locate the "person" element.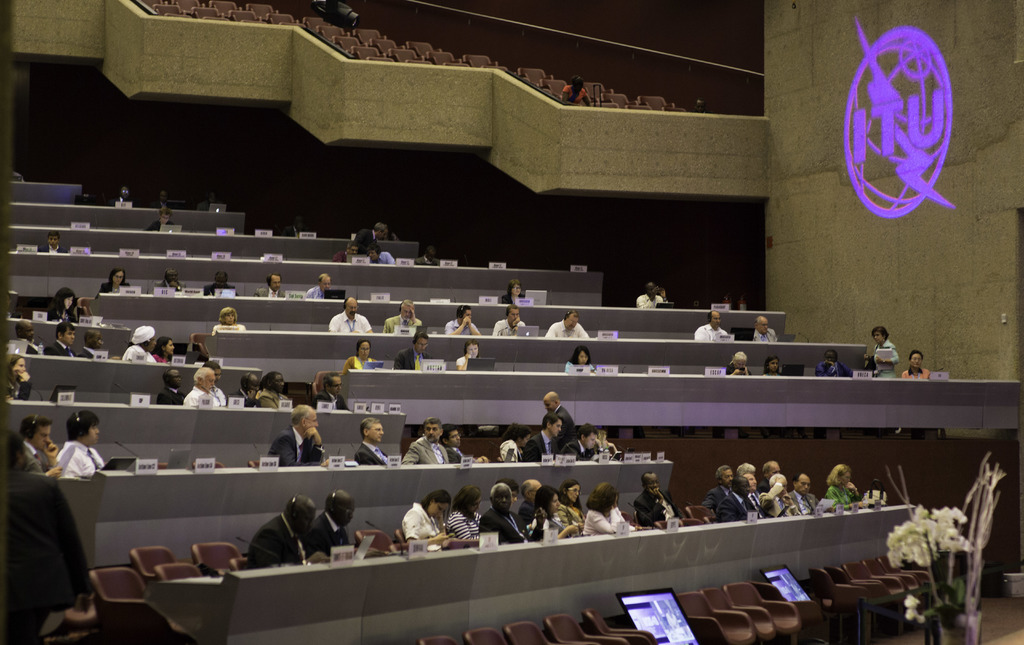
Element bbox: Rect(97, 267, 128, 293).
